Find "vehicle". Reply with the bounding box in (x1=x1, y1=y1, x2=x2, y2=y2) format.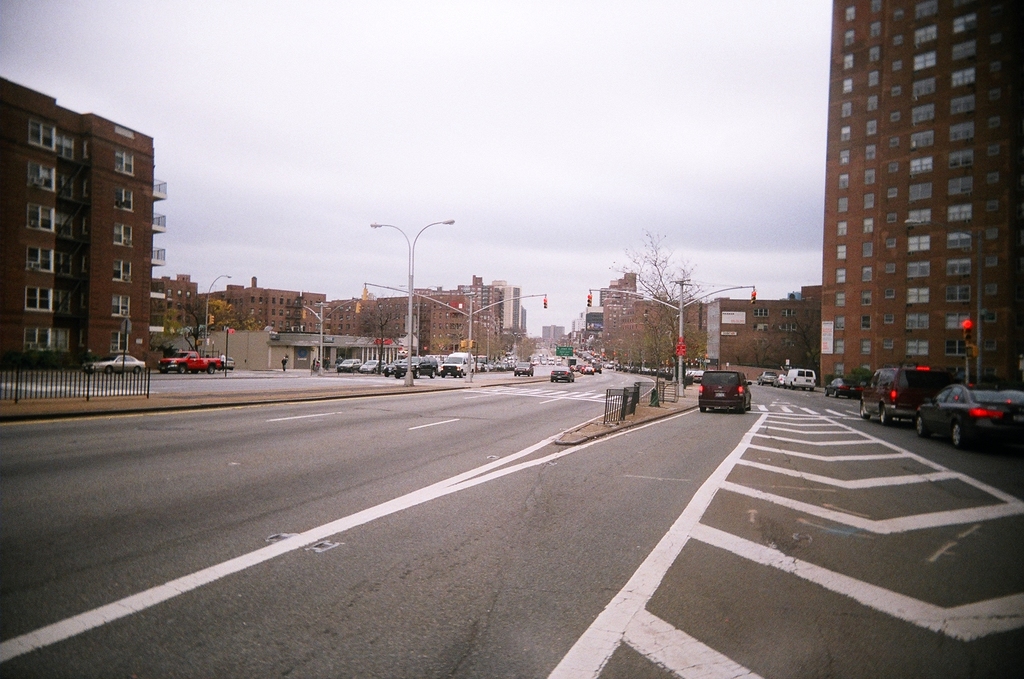
(x1=84, y1=353, x2=147, y2=371).
